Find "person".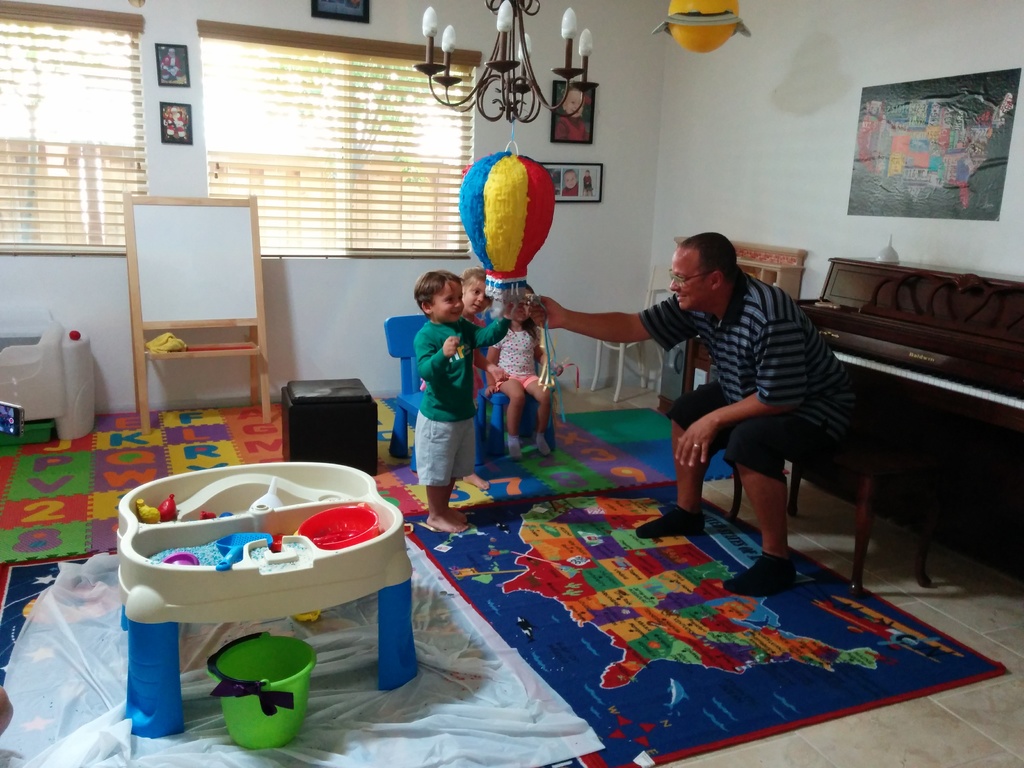
l=457, t=276, r=527, b=415.
